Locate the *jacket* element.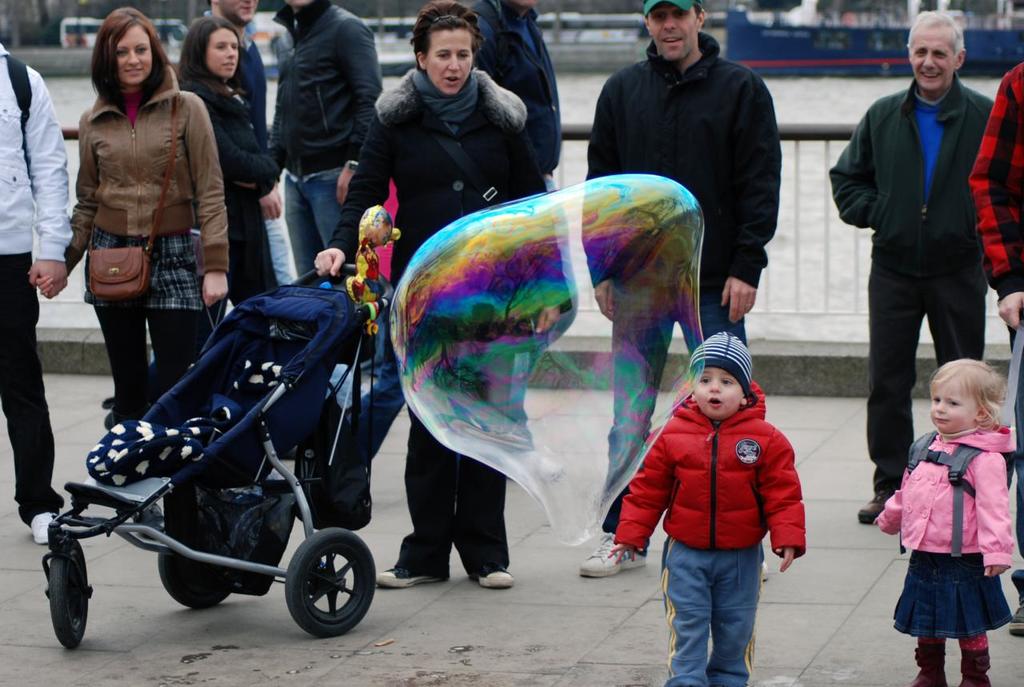
Element bbox: {"x1": 820, "y1": 79, "x2": 994, "y2": 281}.
